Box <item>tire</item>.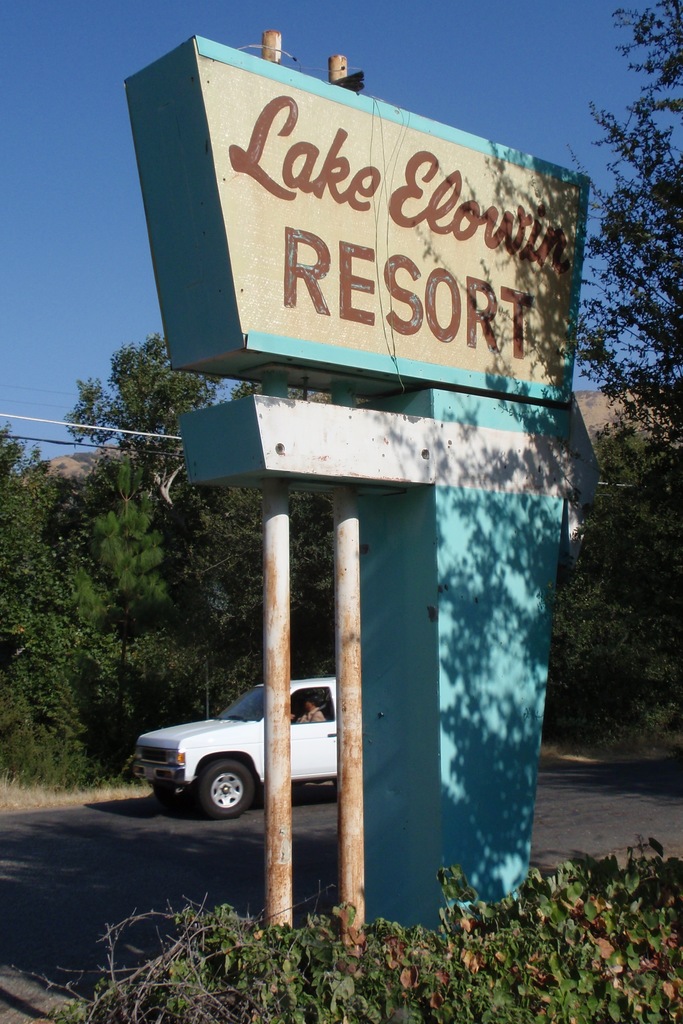
BBox(201, 758, 250, 811).
